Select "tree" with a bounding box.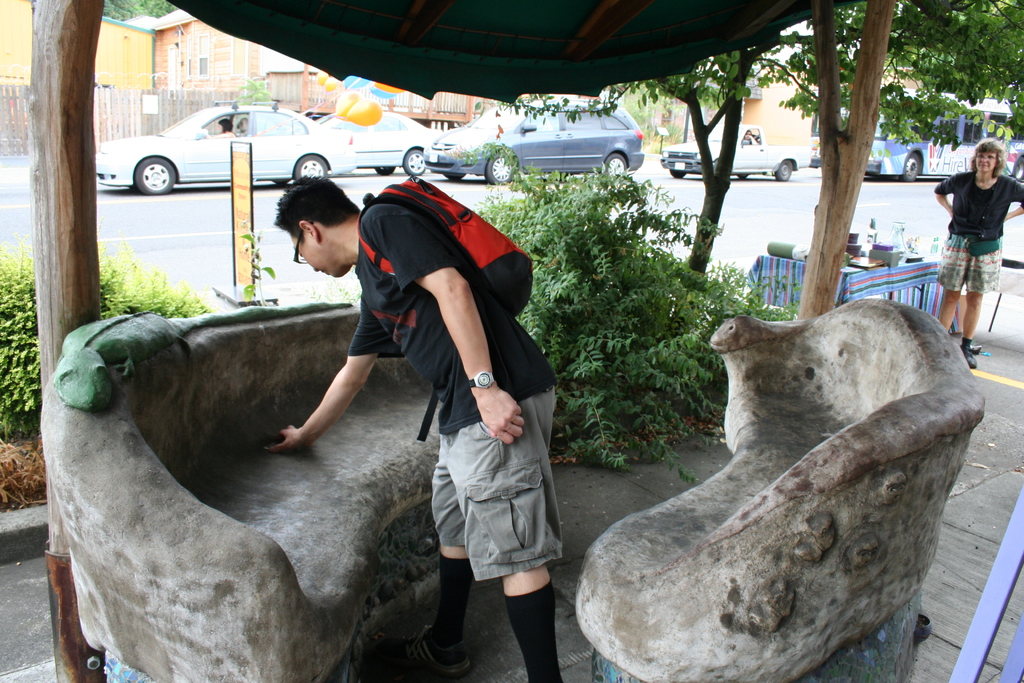
(799,0,897,322).
